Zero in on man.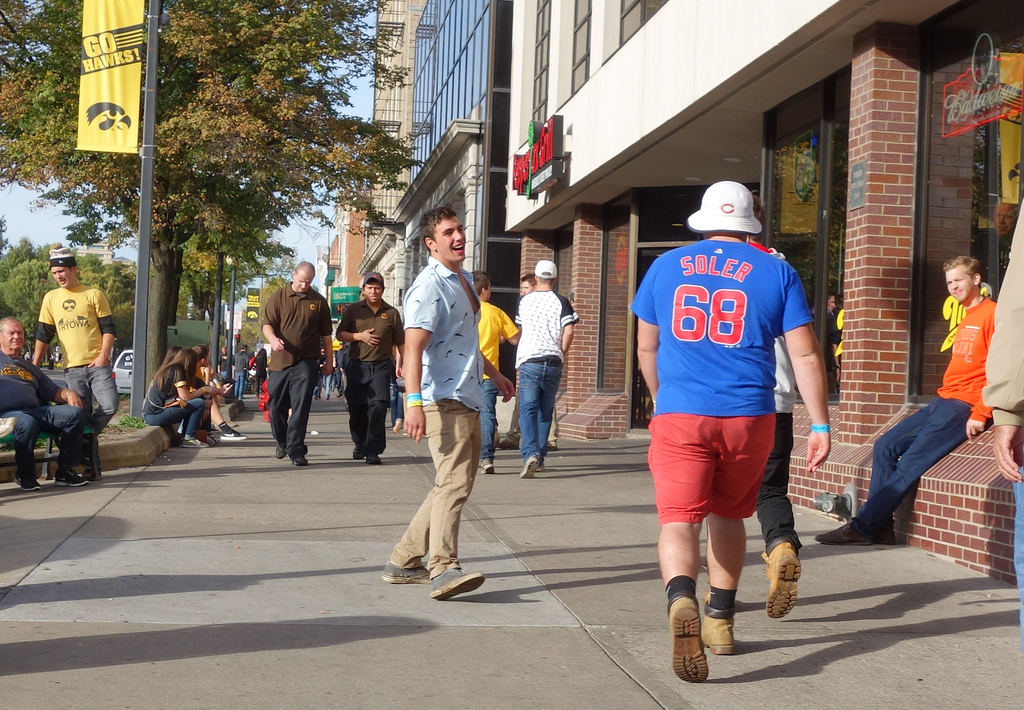
Zeroed in: {"x1": 381, "y1": 205, "x2": 516, "y2": 604}.
